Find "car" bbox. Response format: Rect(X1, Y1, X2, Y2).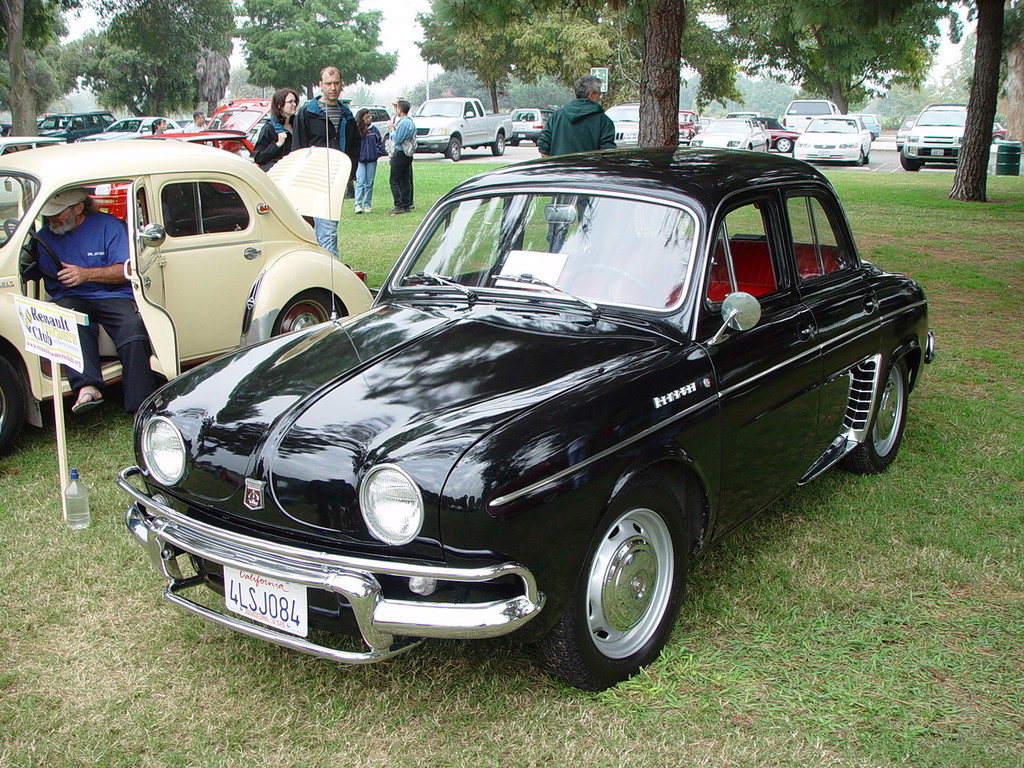
Rect(755, 118, 796, 158).
